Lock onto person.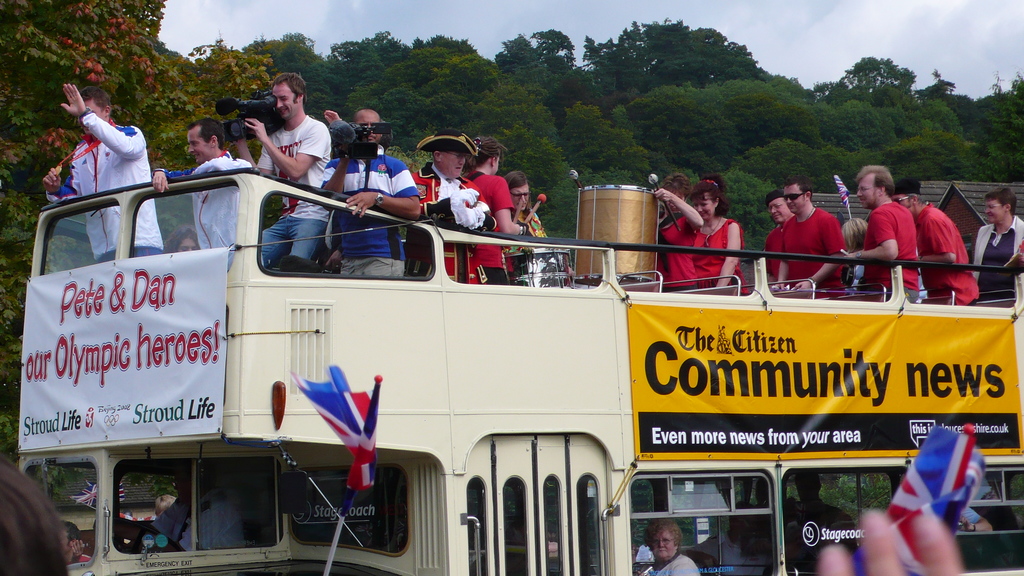
Locked: select_region(637, 515, 703, 575).
